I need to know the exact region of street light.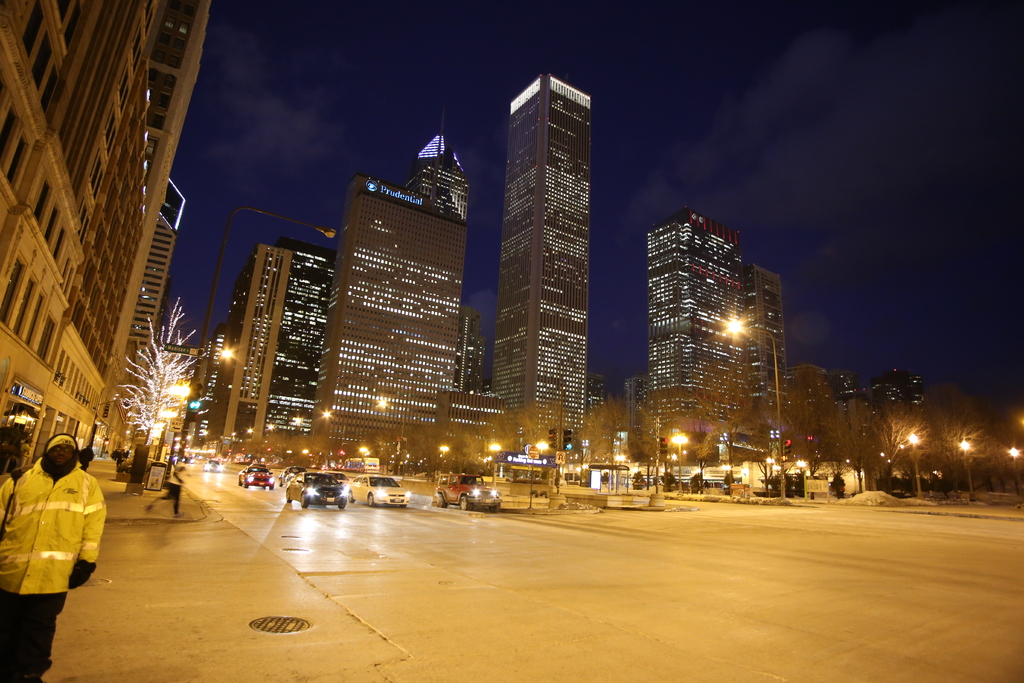
Region: <region>723, 317, 788, 502</region>.
